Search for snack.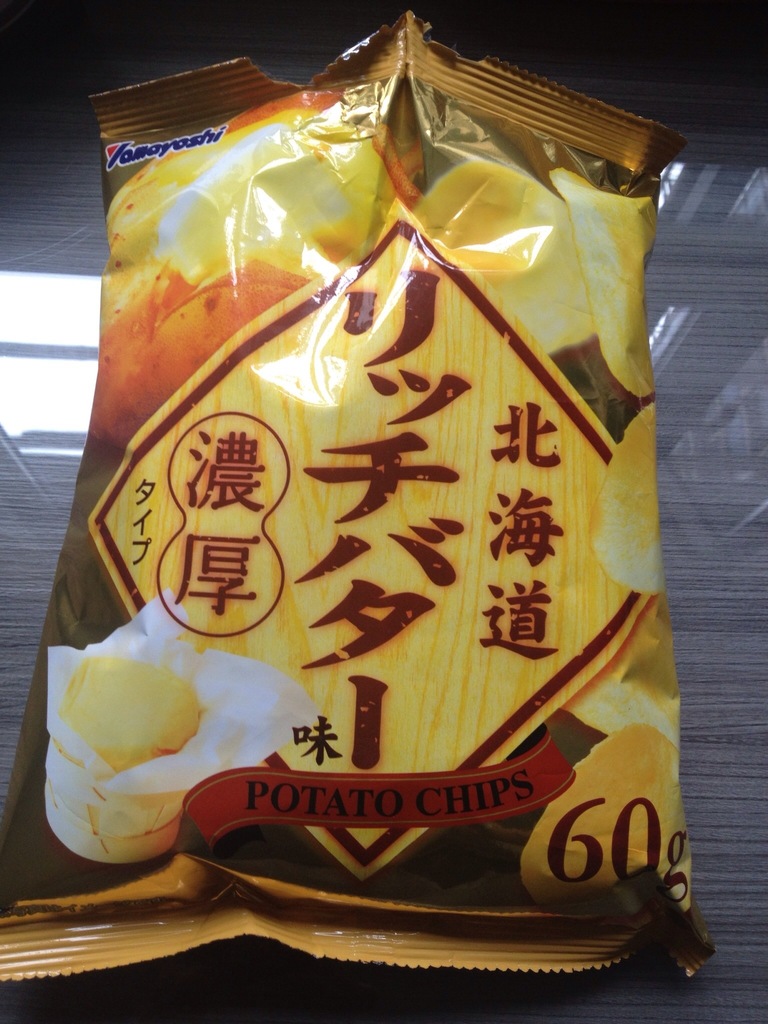
Found at (419, 165, 594, 347).
